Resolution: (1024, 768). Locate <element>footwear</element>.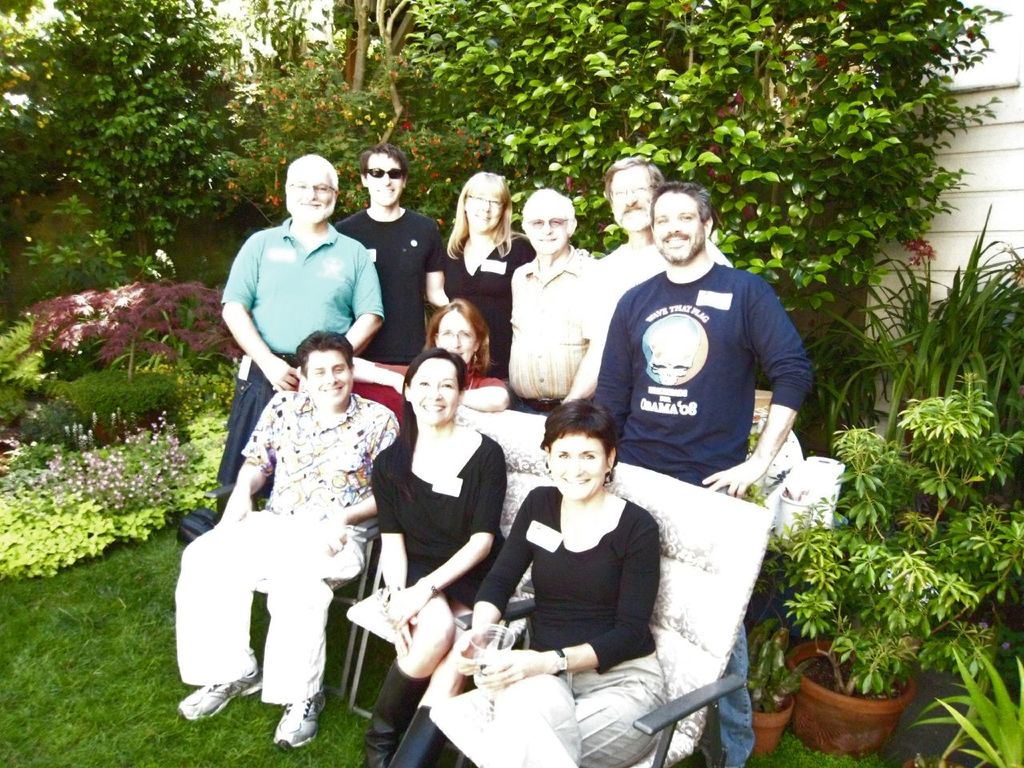
box=[173, 670, 261, 718].
